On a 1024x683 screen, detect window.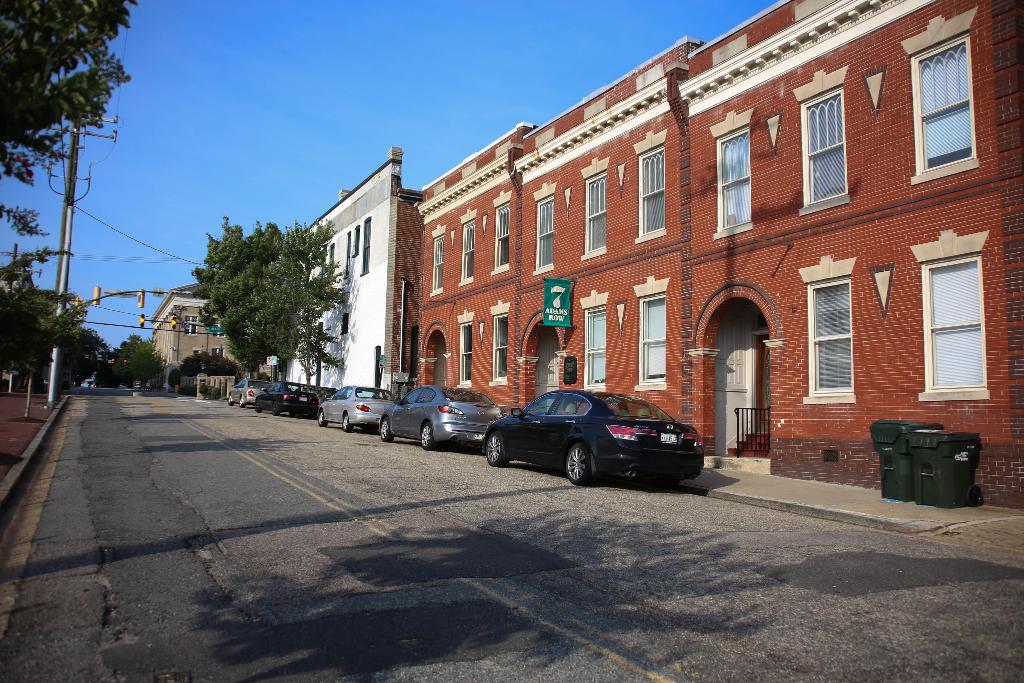
bbox(487, 304, 512, 388).
